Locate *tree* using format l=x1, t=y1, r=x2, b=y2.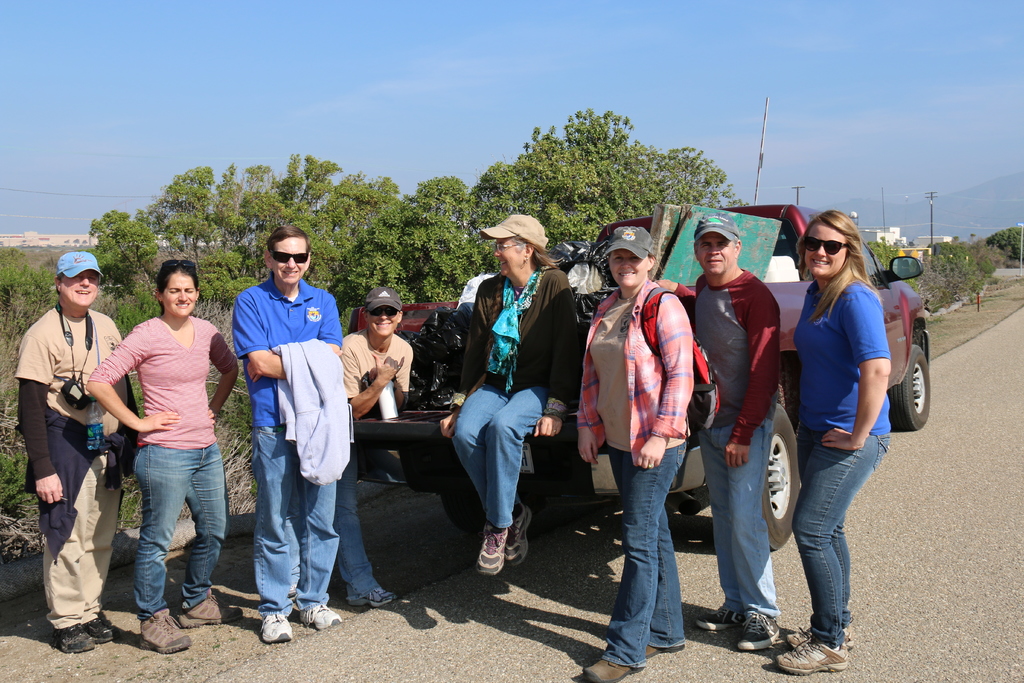
l=86, t=101, r=753, b=317.
